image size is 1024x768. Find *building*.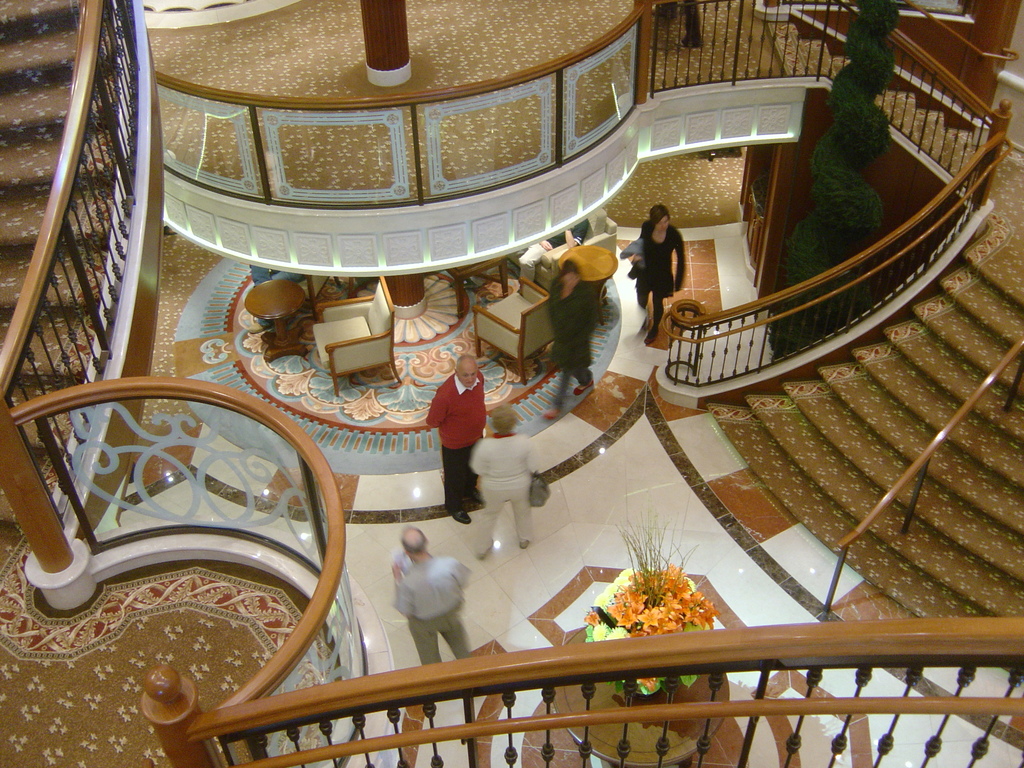
bbox=[0, 0, 1023, 767].
